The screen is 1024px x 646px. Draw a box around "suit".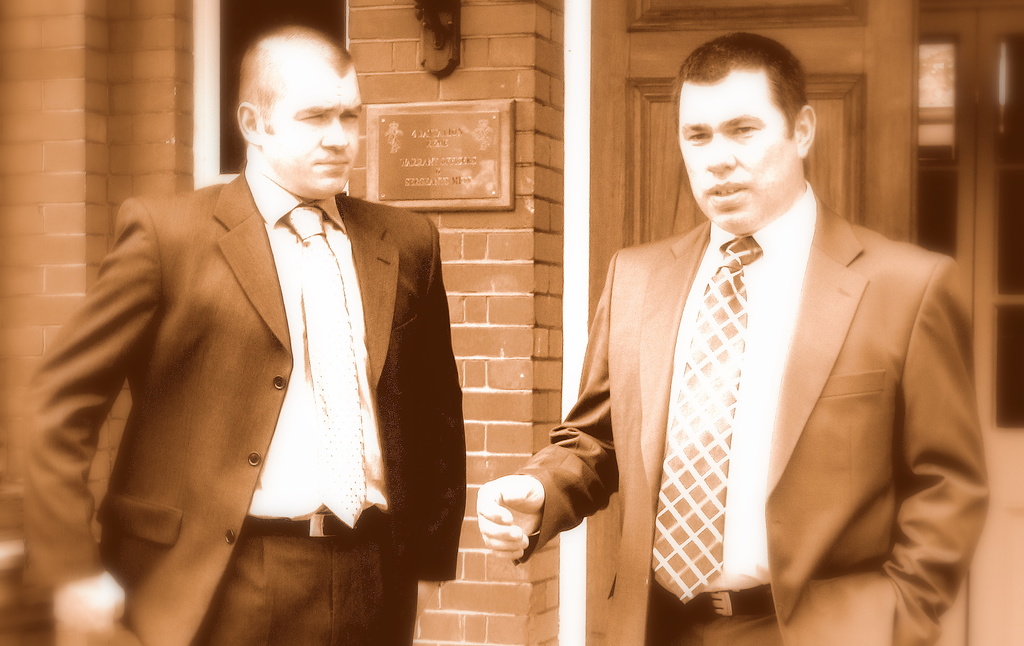
(x1=19, y1=165, x2=470, y2=645).
